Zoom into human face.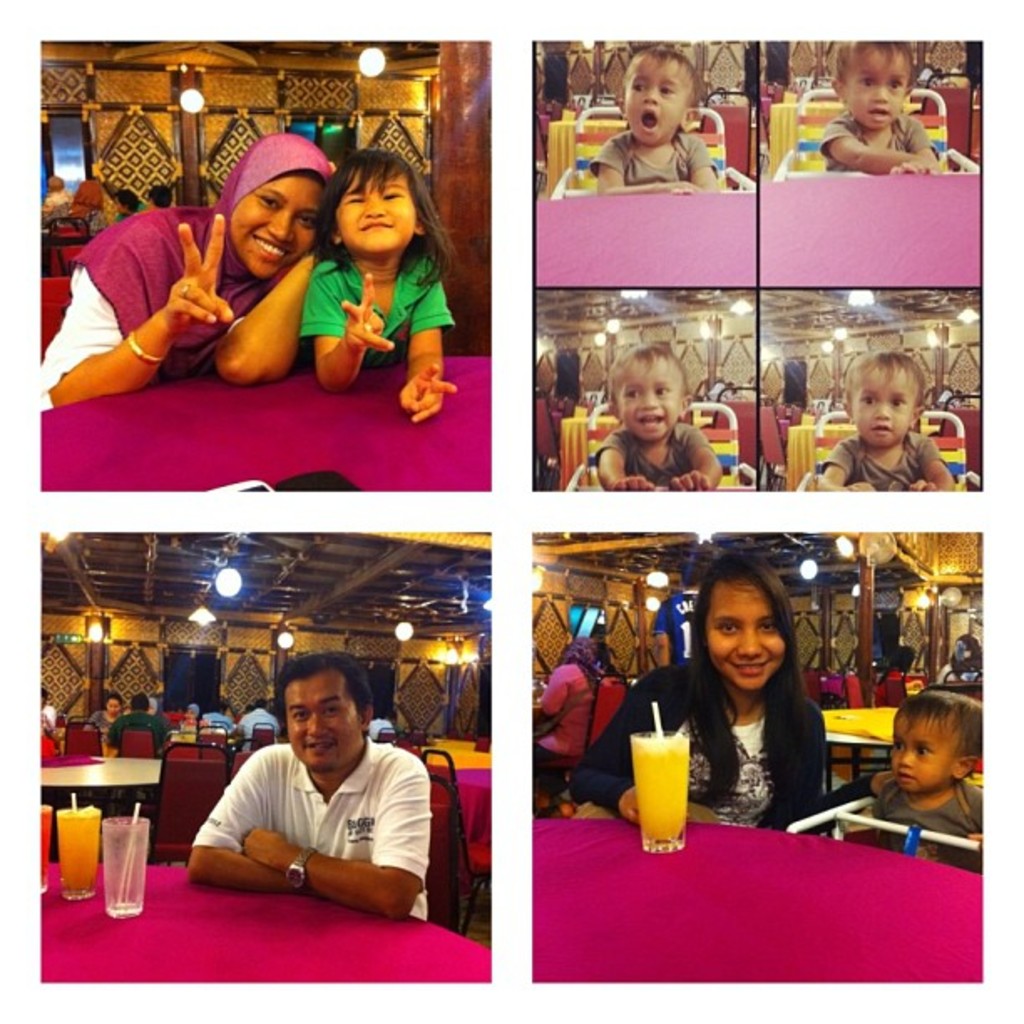
Zoom target: 622 50 694 146.
